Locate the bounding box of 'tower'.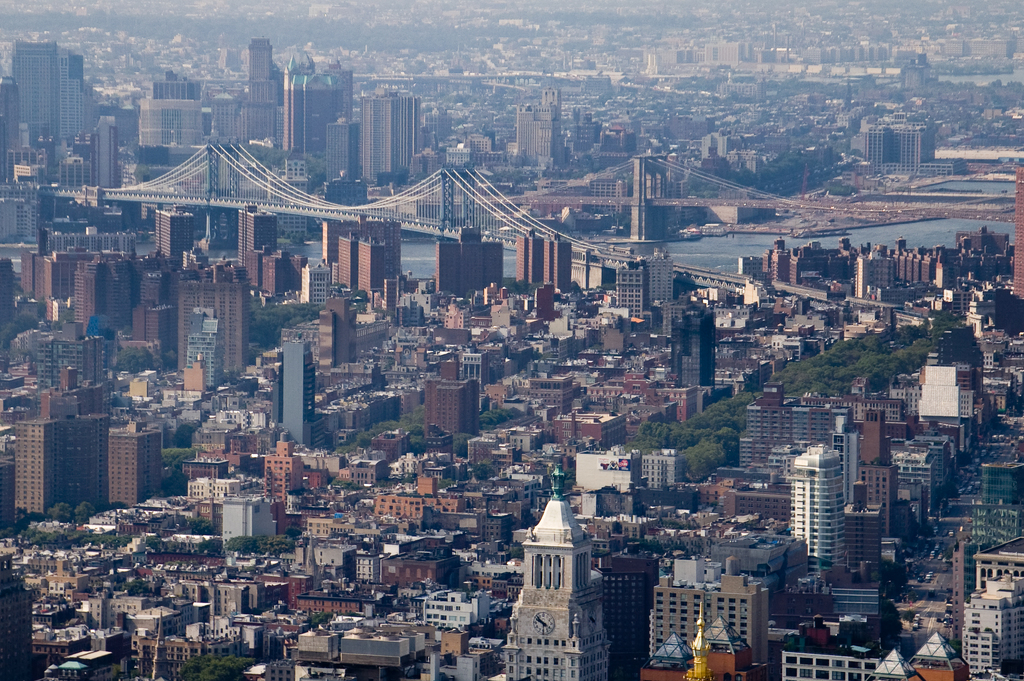
Bounding box: x1=179 y1=283 x2=247 y2=380.
